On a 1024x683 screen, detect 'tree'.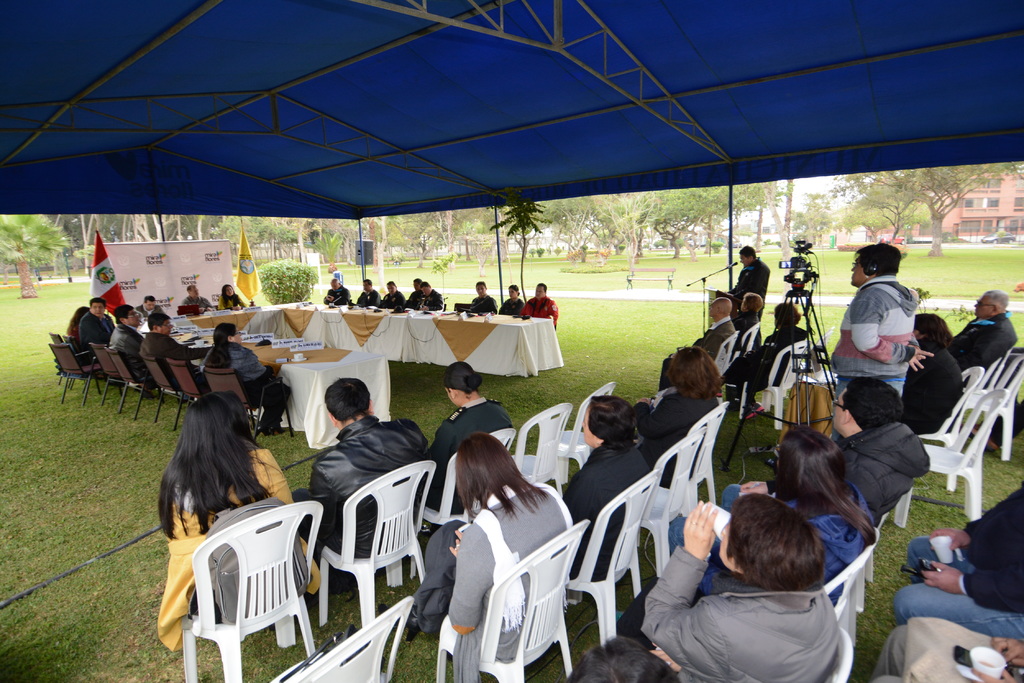
488,200,541,304.
